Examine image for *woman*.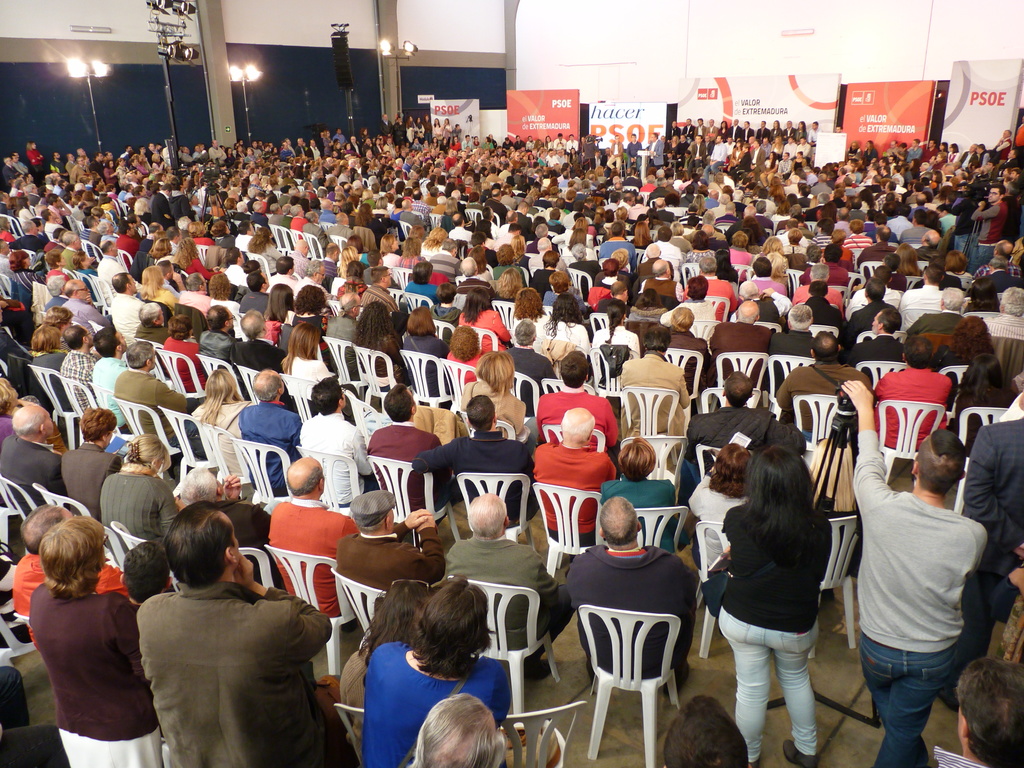
Examination result: bbox=(264, 283, 298, 323).
